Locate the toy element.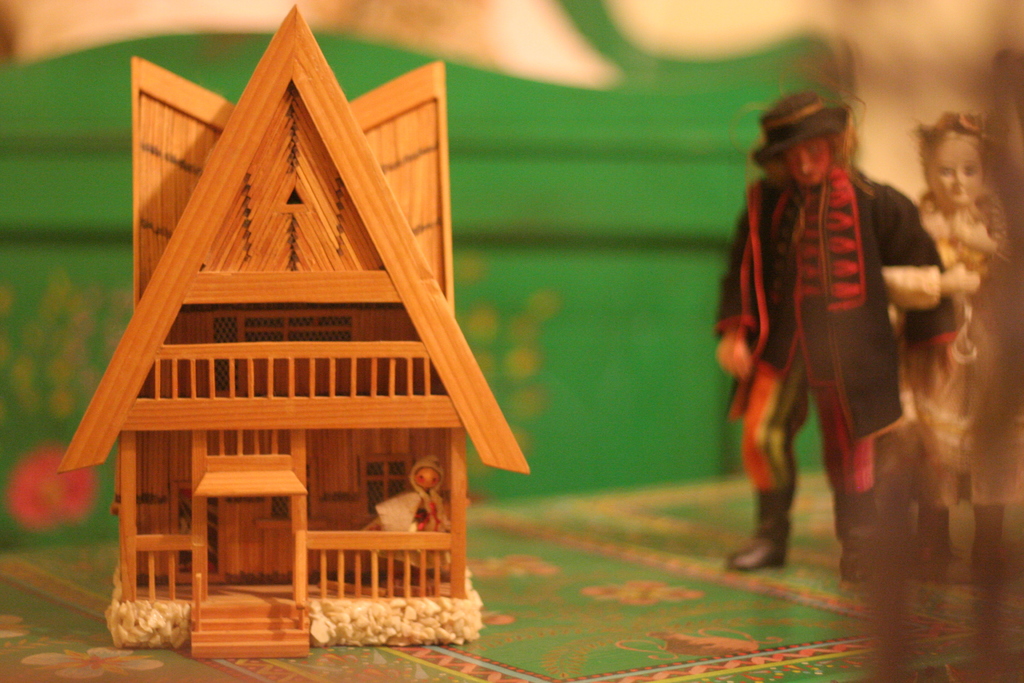
Element bbox: x1=703 y1=79 x2=924 y2=583.
